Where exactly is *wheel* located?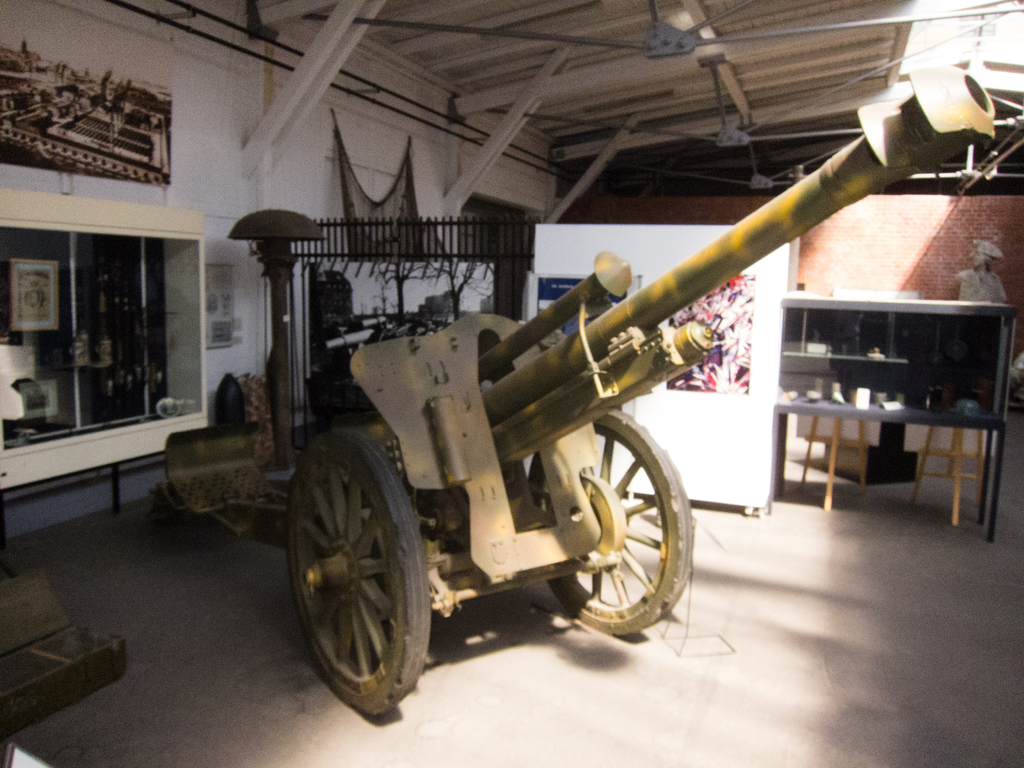
Its bounding box is x1=526 y1=407 x2=692 y2=637.
